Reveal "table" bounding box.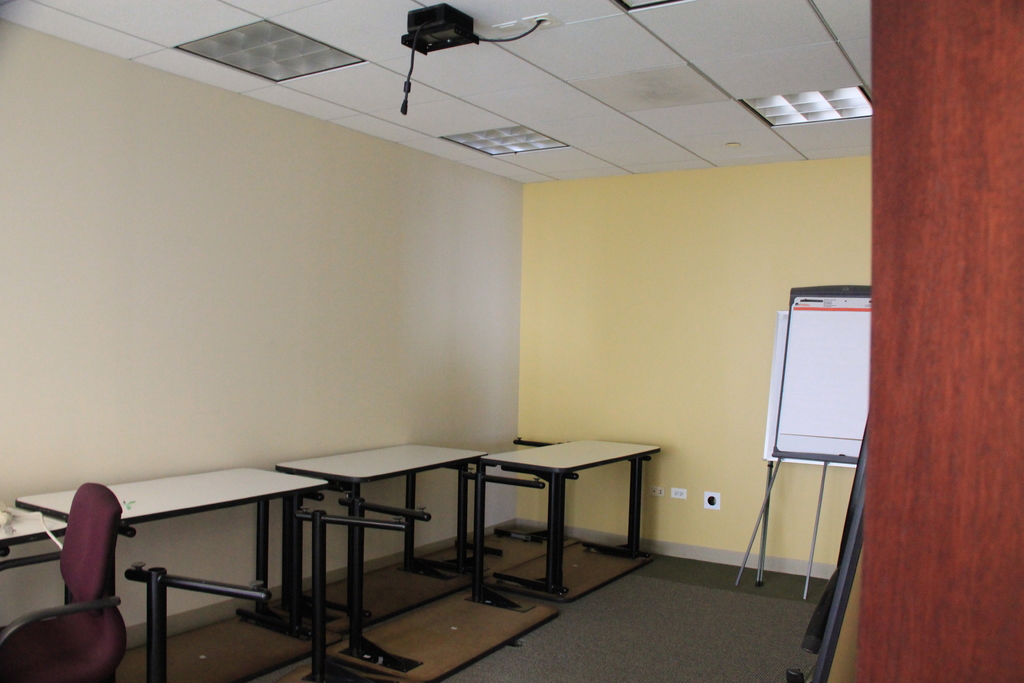
Revealed: <bbox>439, 440, 664, 605</bbox>.
